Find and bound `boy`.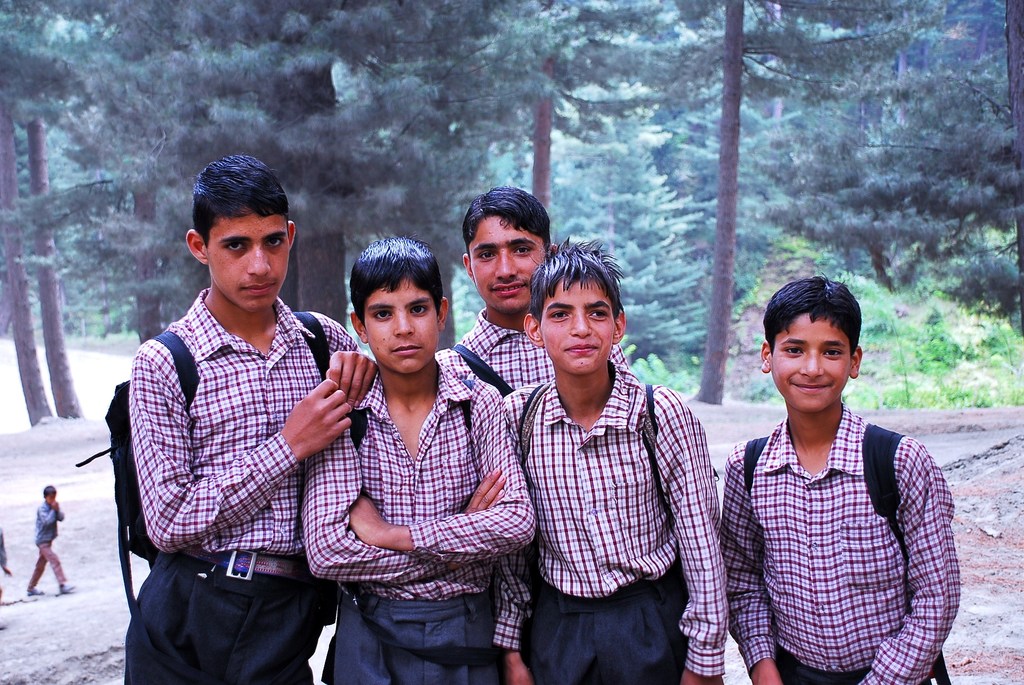
Bound: bbox=(489, 238, 732, 684).
